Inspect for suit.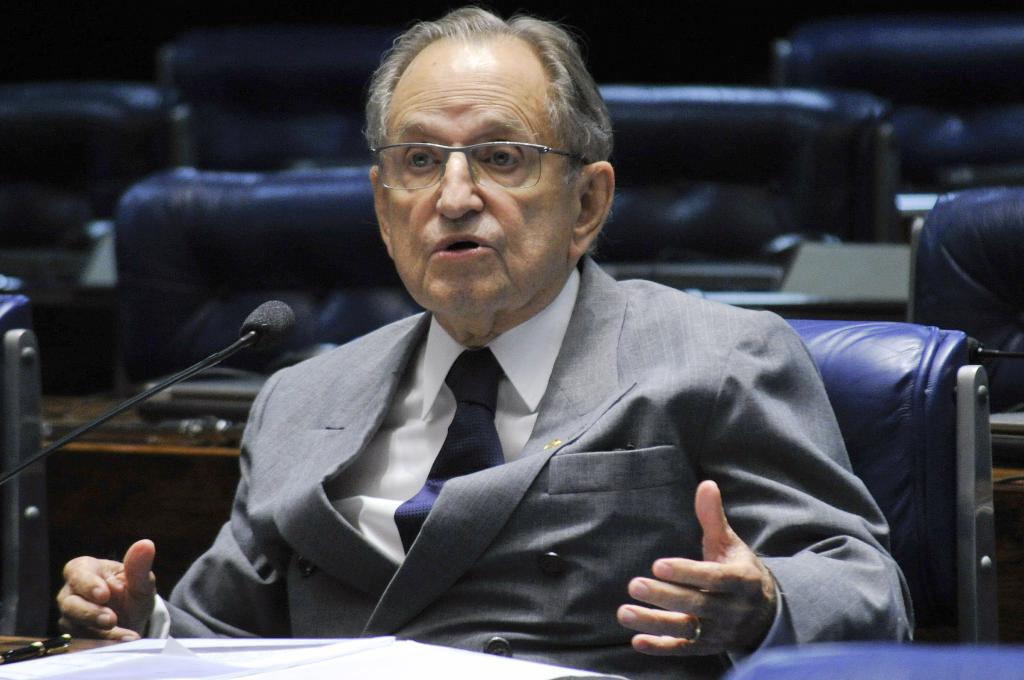
Inspection: 150:273:908:639.
